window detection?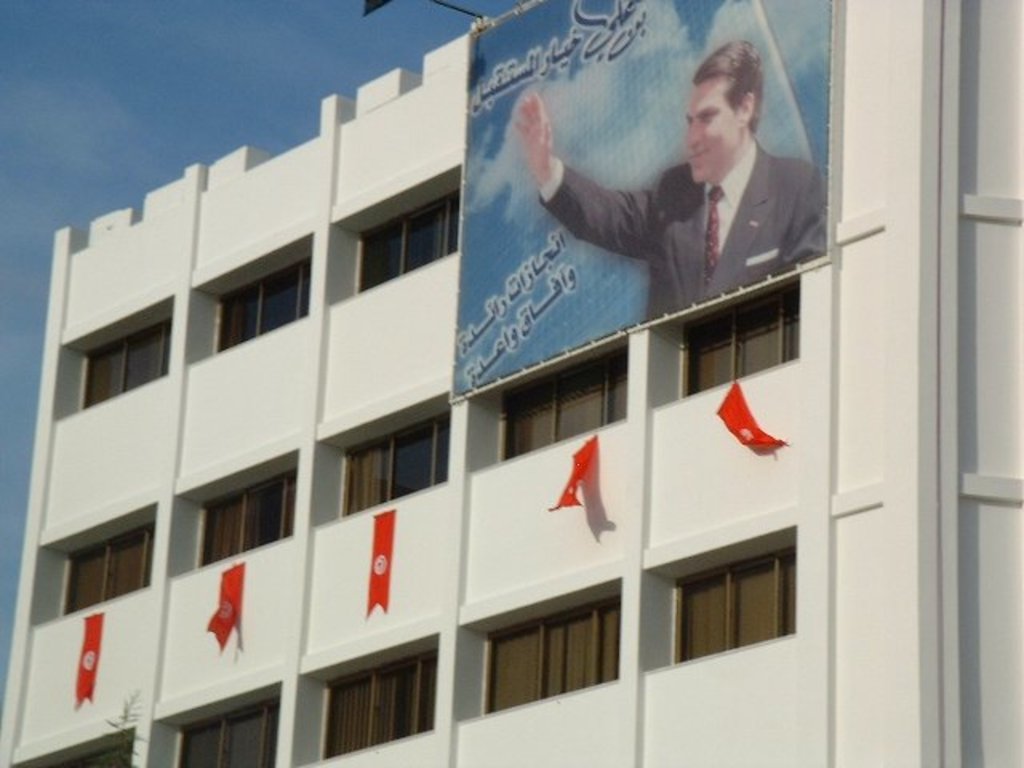
[x1=339, y1=413, x2=448, y2=515]
